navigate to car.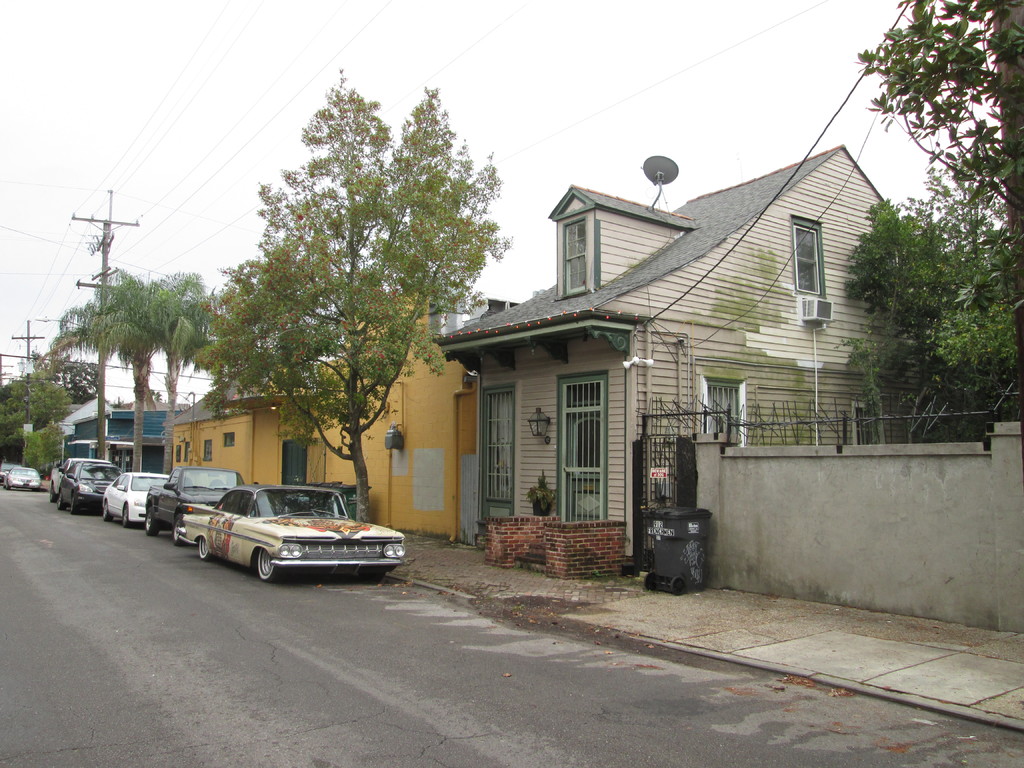
Navigation target: [left=99, top=468, right=170, bottom=526].
